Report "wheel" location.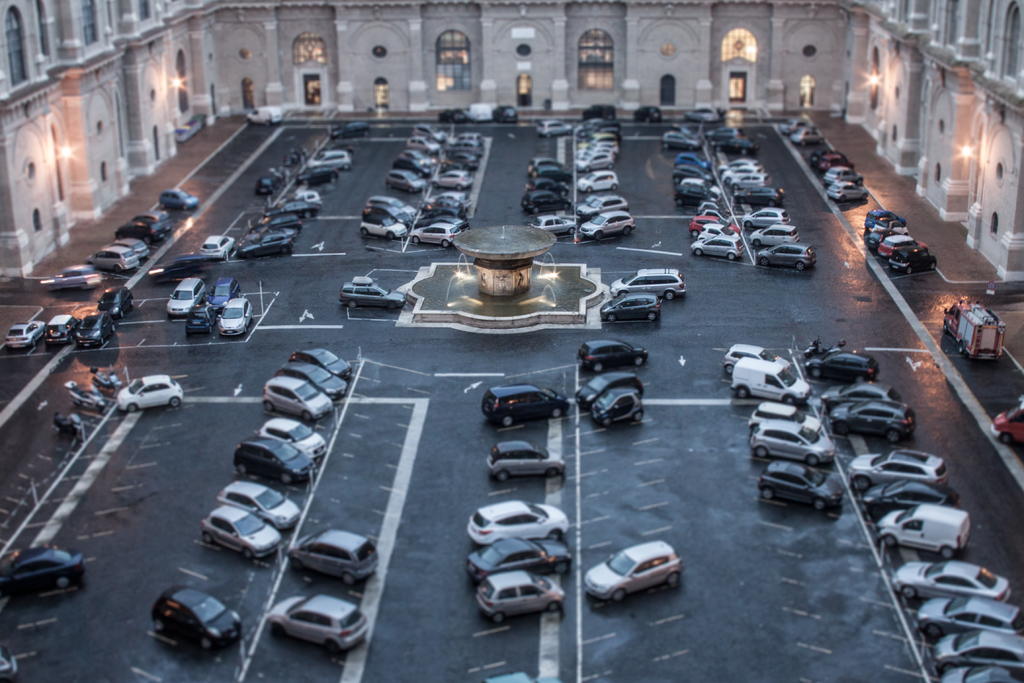
Report: 596, 231, 604, 239.
